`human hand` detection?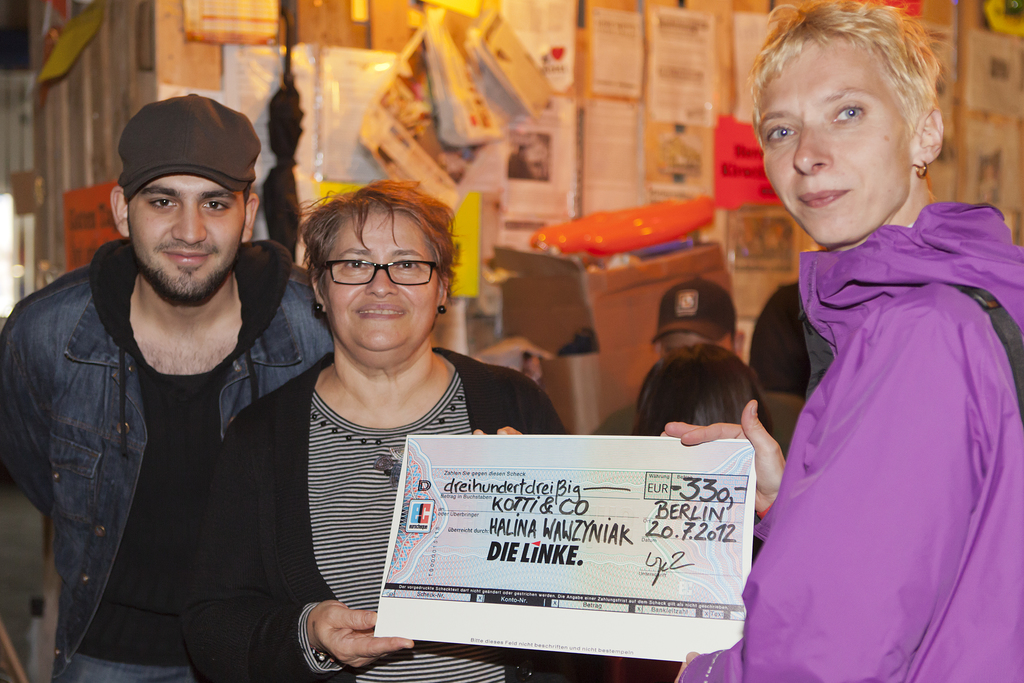
locate(292, 597, 383, 675)
